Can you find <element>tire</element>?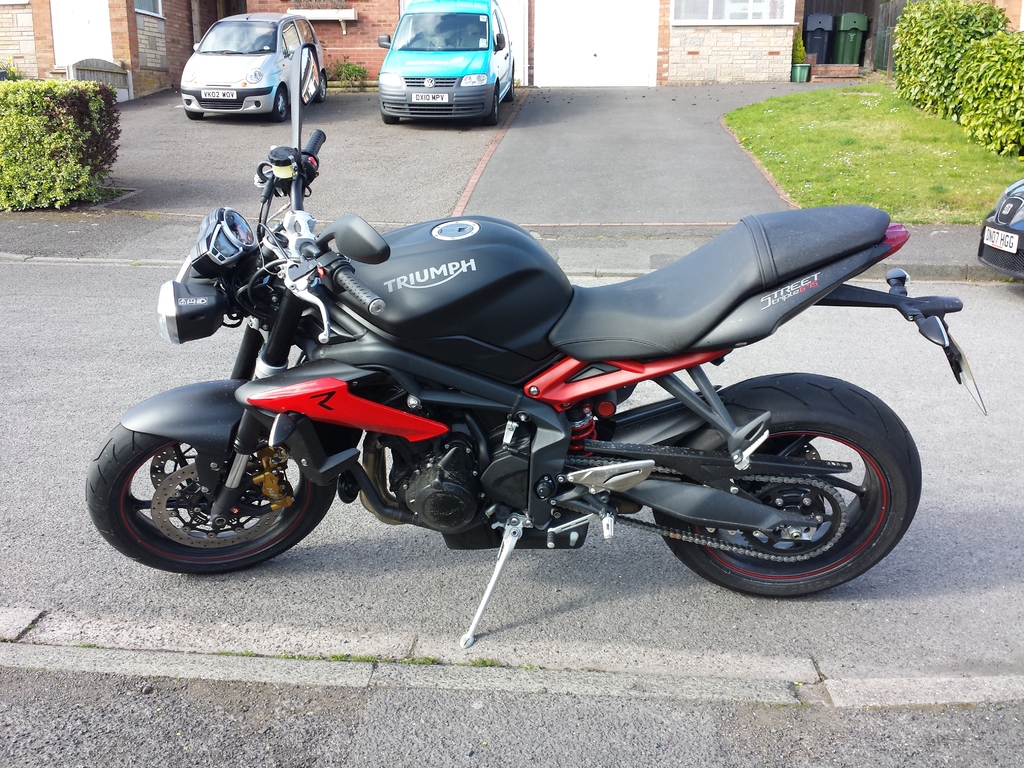
Yes, bounding box: bbox=[186, 109, 204, 120].
